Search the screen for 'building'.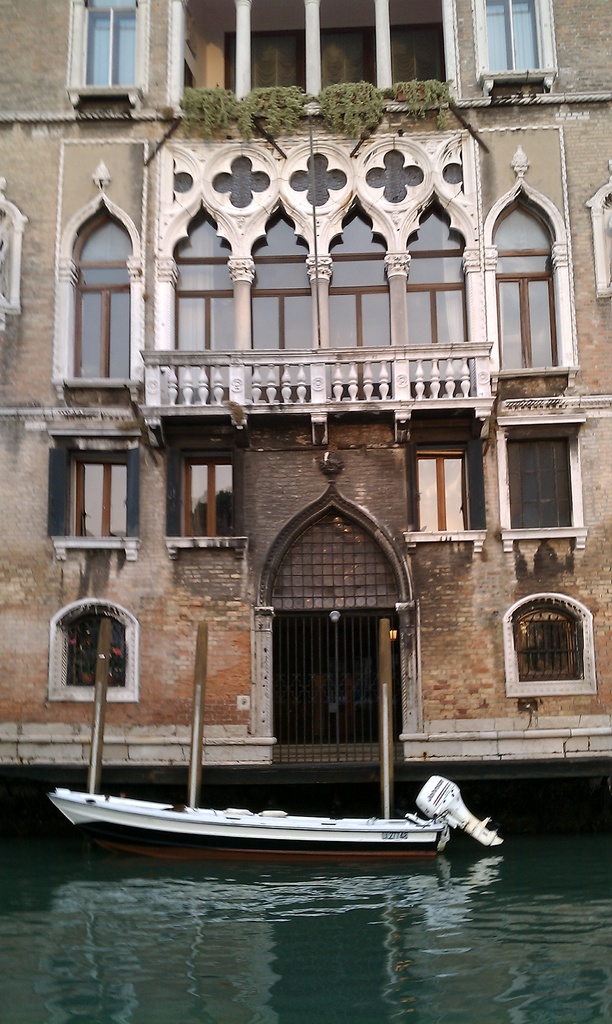
Found at {"x1": 0, "y1": 0, "x2": 611, "y2": 772}.
